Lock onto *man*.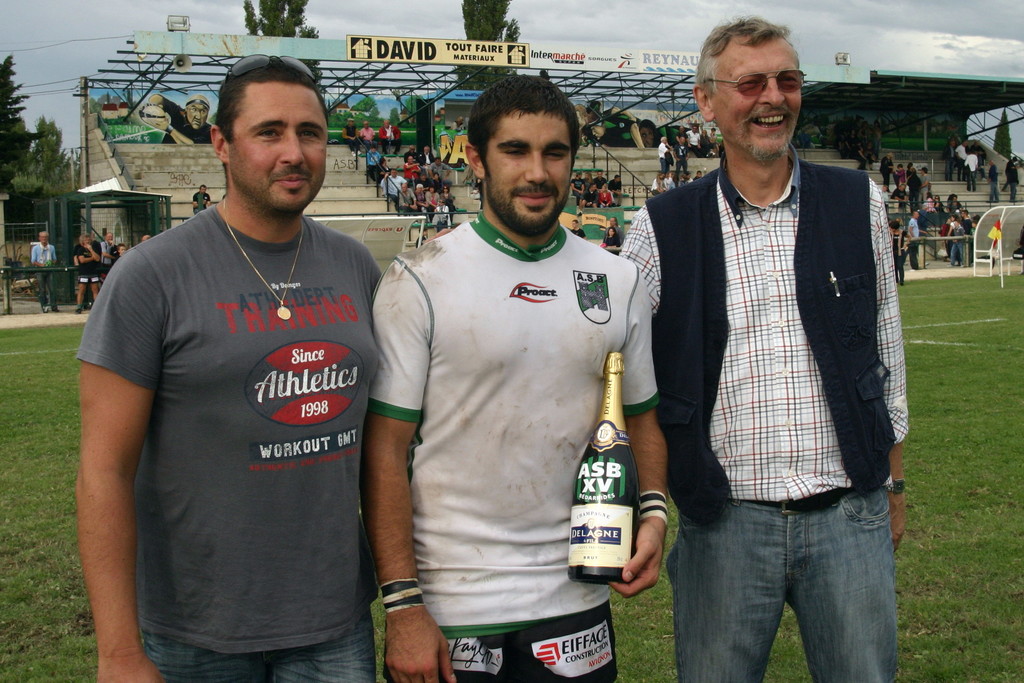
Locked: crop(942, 137, 957, 182).
